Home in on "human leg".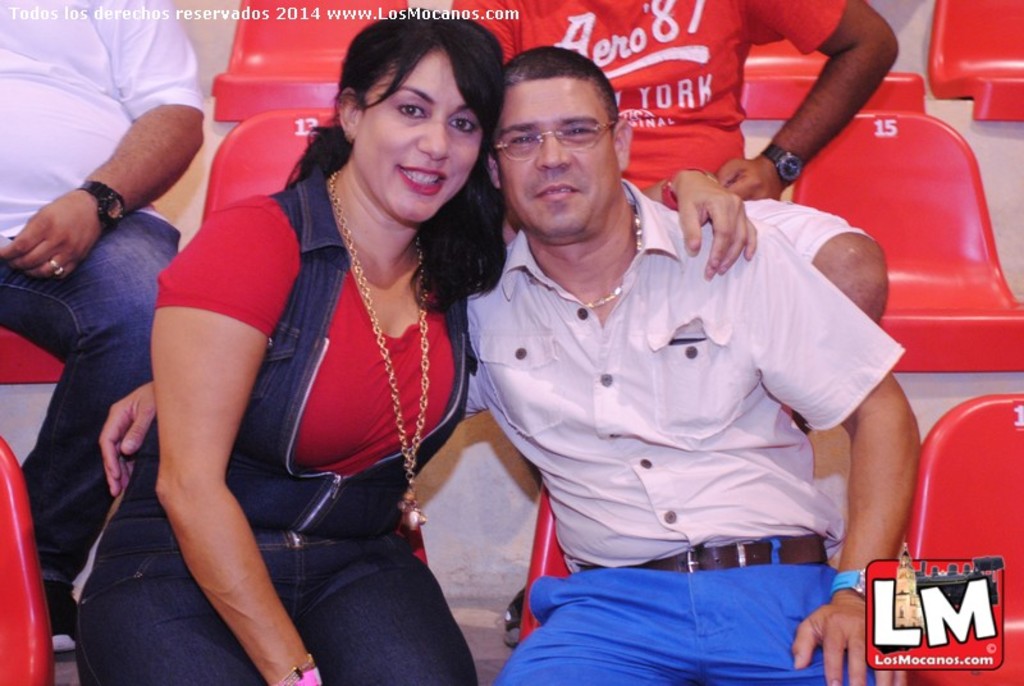
Homed in at l=15, t=205, r=178, b=655.
